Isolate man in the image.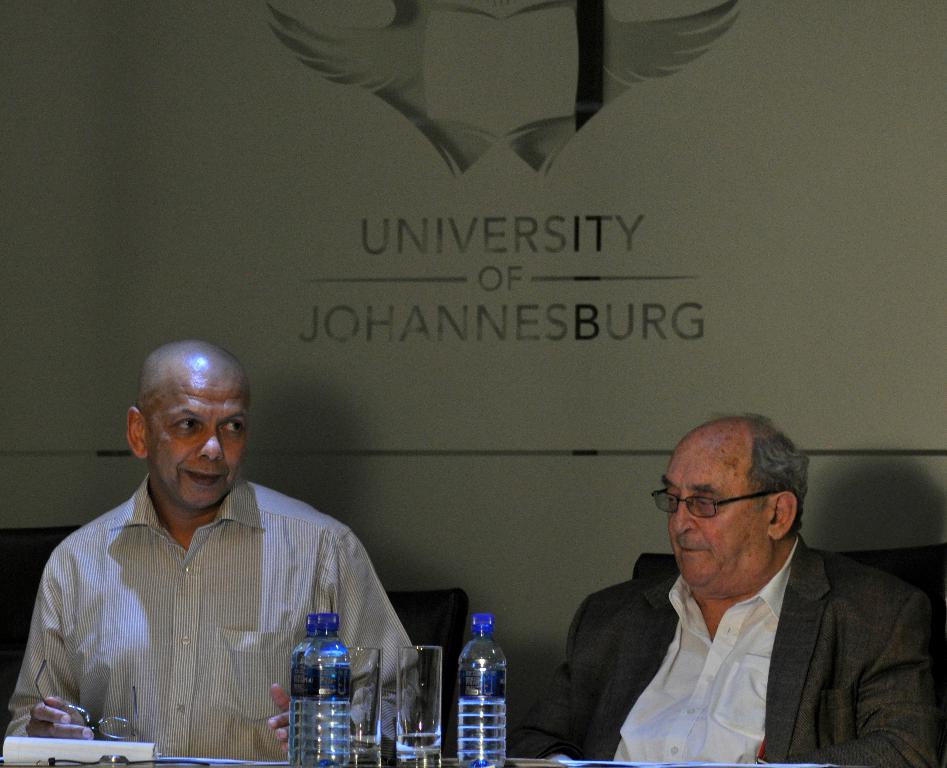
Isolated region: (x1=1, y1=333, x2=421, y2=767).
